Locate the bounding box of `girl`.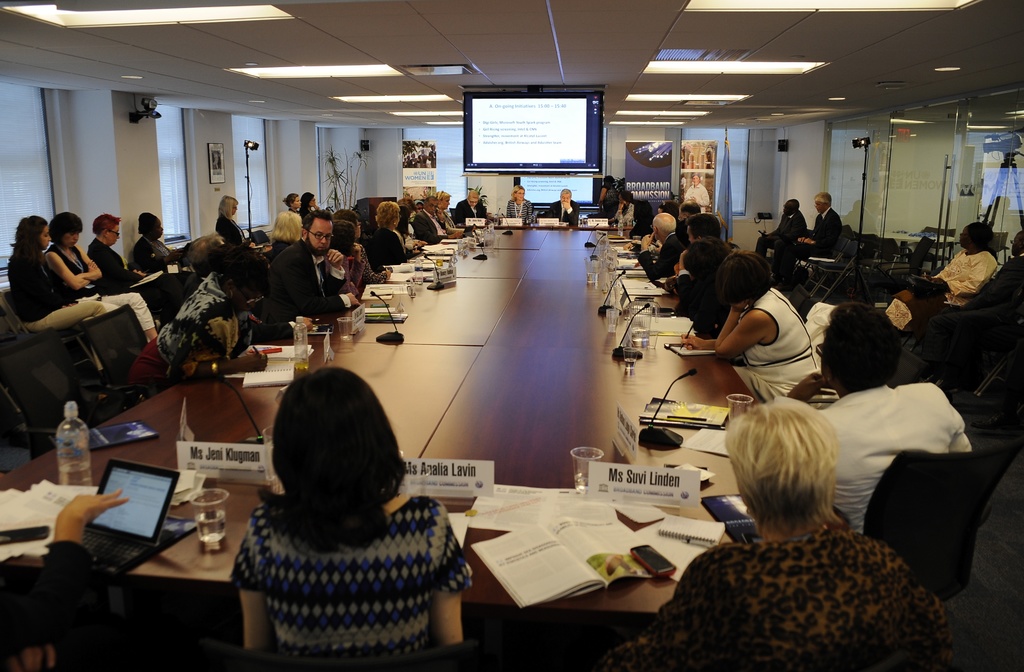
Bounding box: {"left": 284, "top": 193, "right": 299, "bottom": 214}.
